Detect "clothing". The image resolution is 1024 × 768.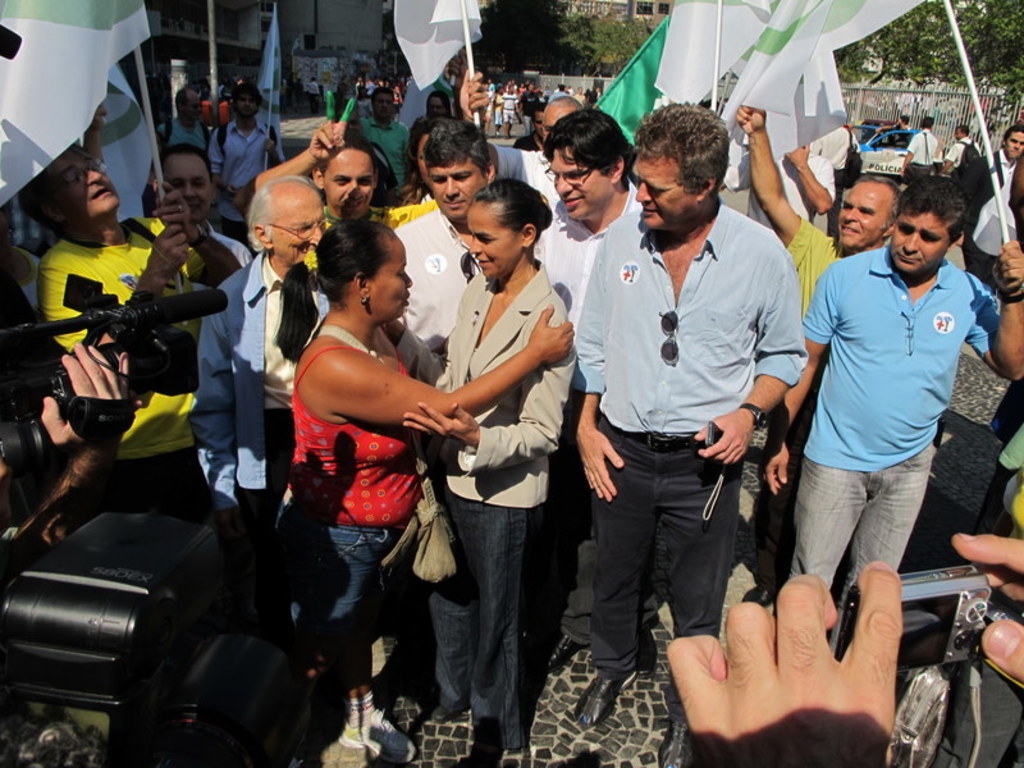
[809,244,1010,666].
